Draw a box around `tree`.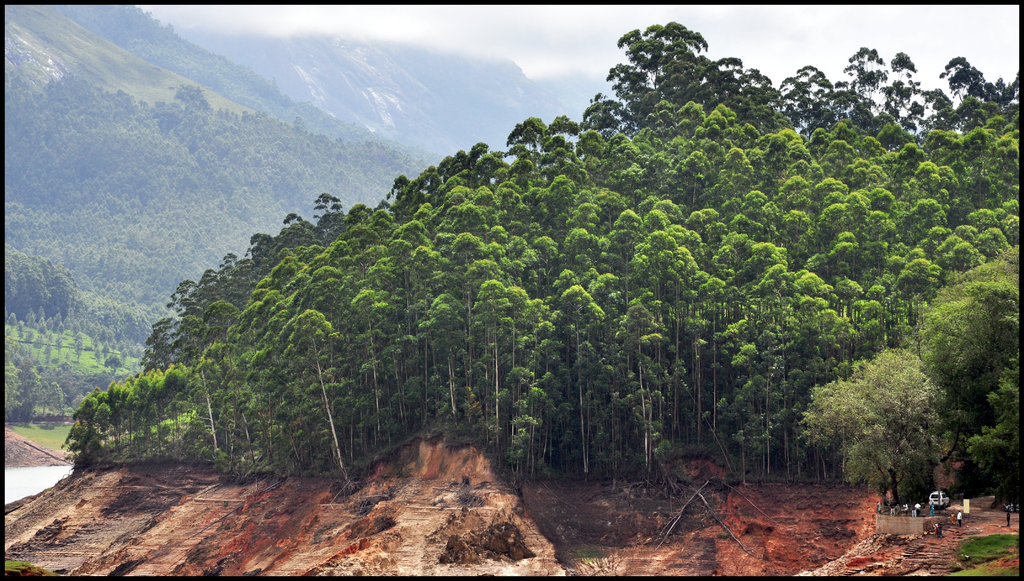
x1=3, y1=349, x2=84, y2=424.
